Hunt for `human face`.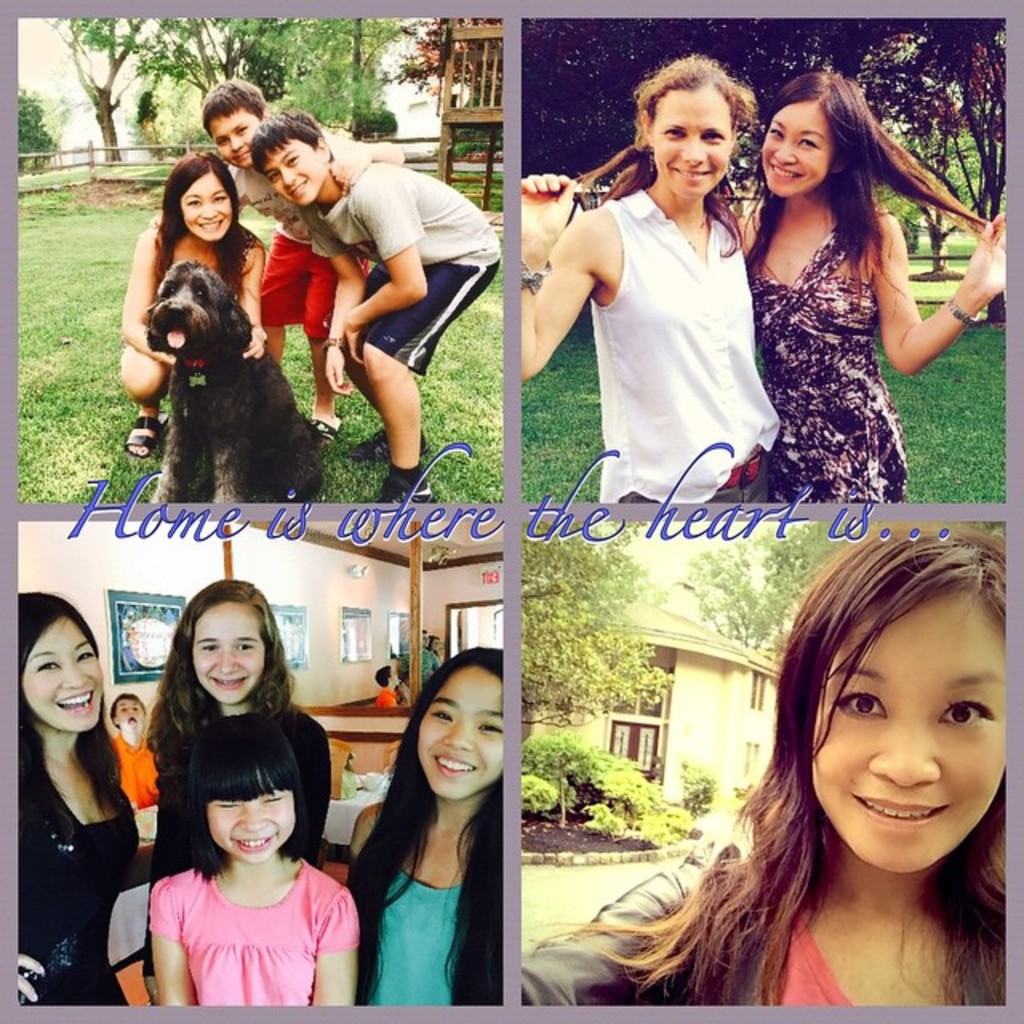
Hunted down at l=758, t=106, r=824, b=202.
